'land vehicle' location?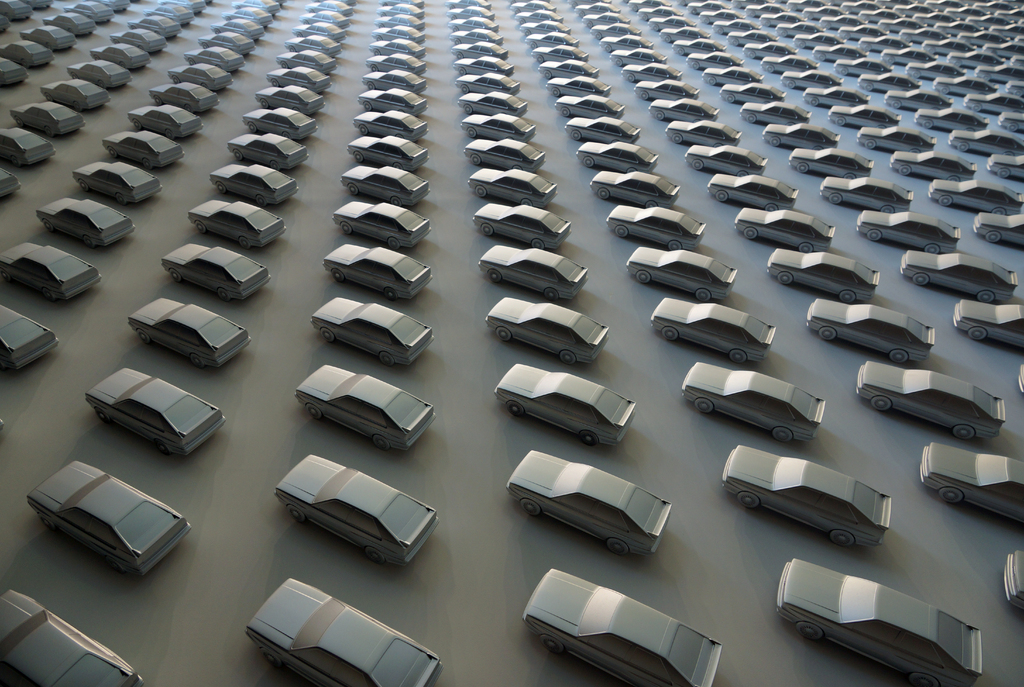
{"left": 296, "top": 5, "right": 351, "bottom": 31}
